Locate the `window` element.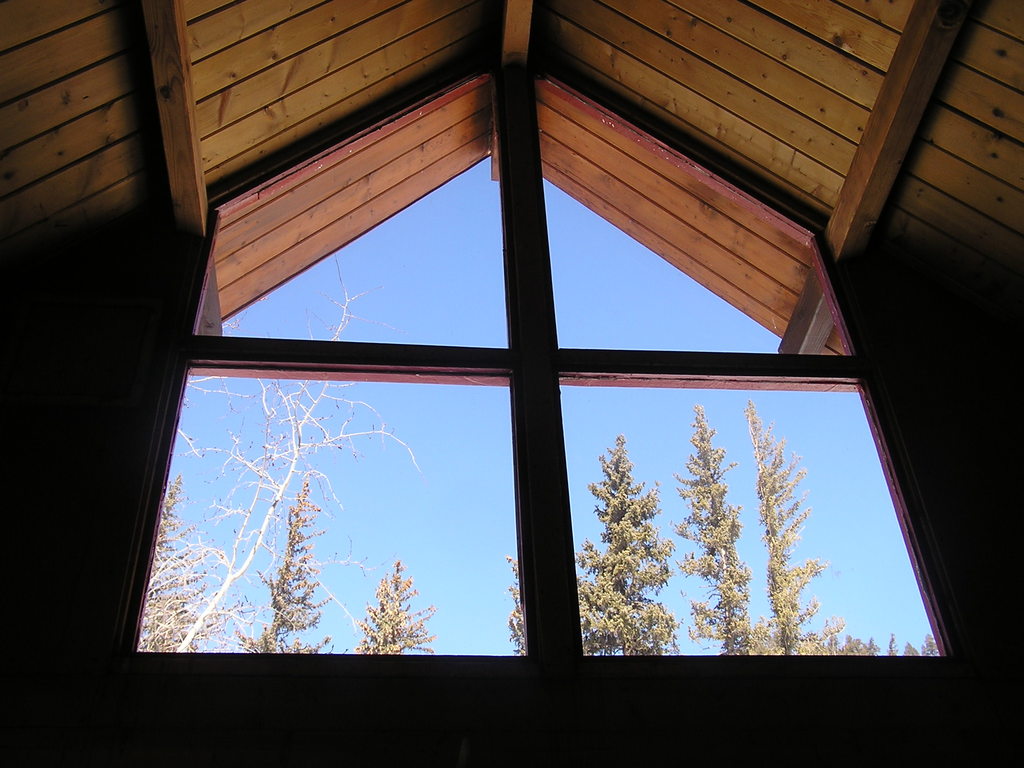
Element bbox: bbox=(540, 83, 852, 358).
